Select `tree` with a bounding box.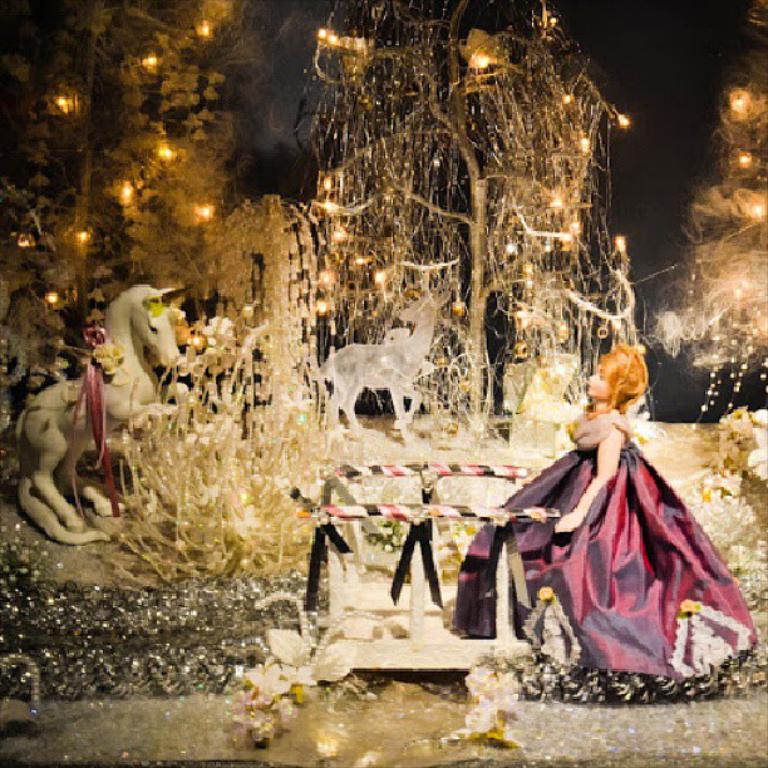
box(0, 0, 281, 344).
